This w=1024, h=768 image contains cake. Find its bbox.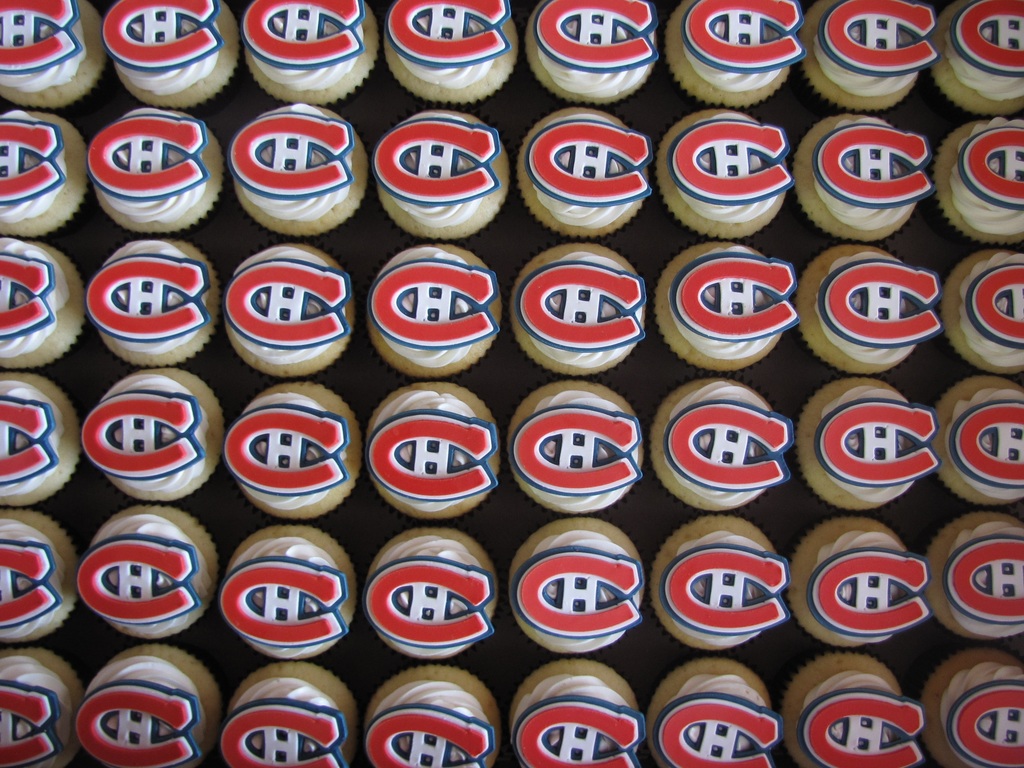
784/522/928/646.
